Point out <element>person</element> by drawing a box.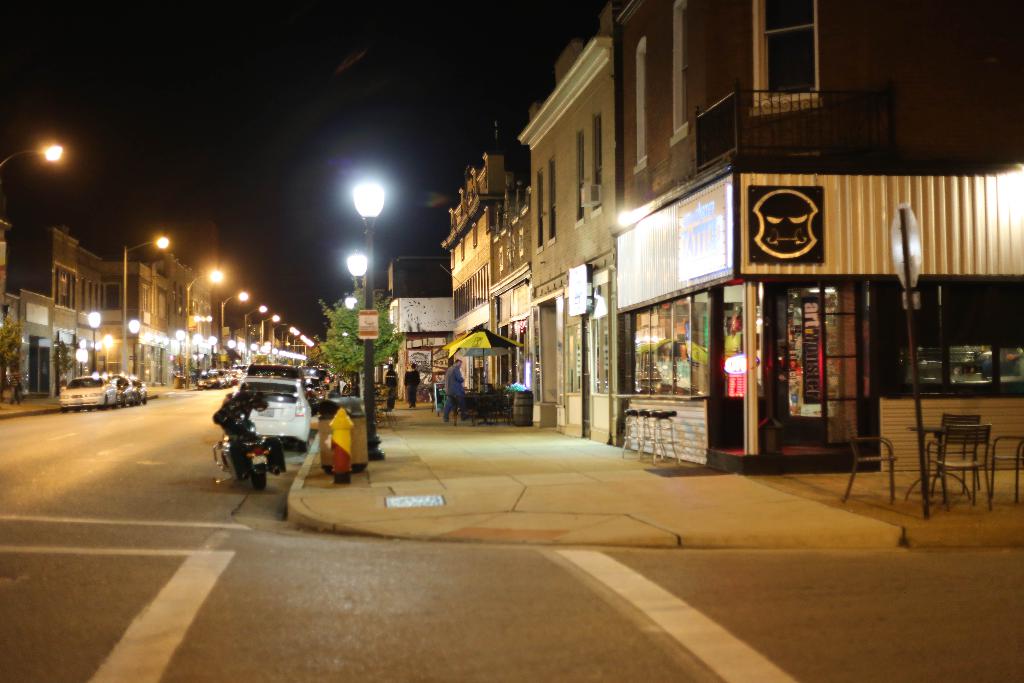
x1=410, y1=370, x2=413, y2=403.
